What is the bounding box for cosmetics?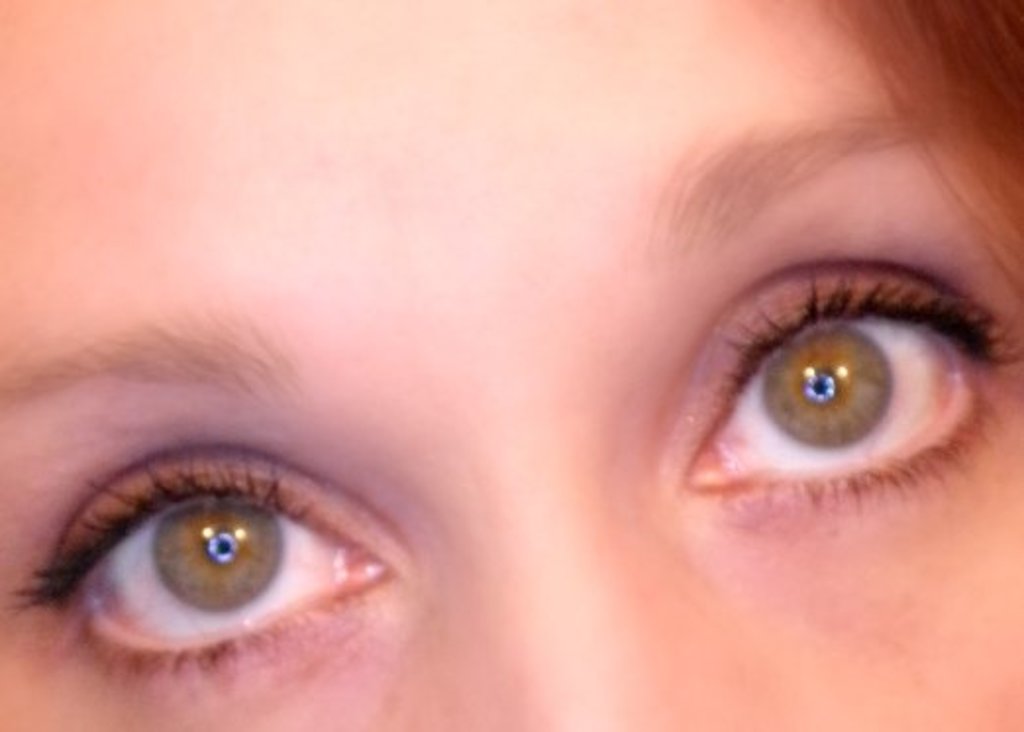
box(10, 408, 461, 677).
